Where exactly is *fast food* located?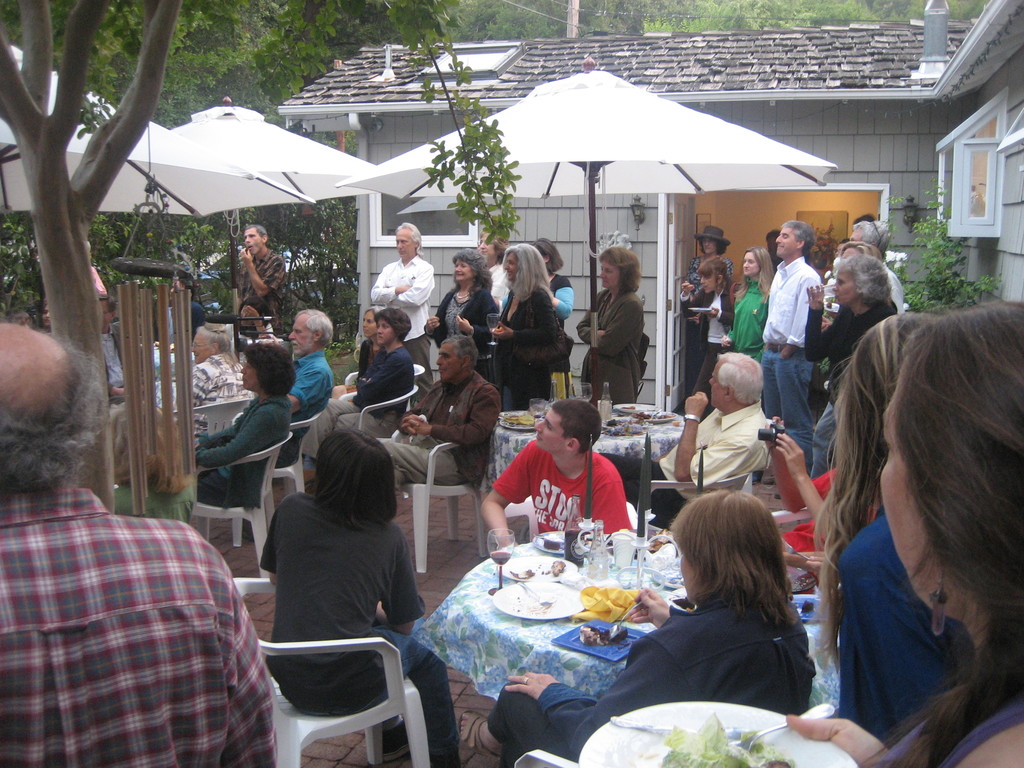
Its bounding box is 572:614:636:646.
